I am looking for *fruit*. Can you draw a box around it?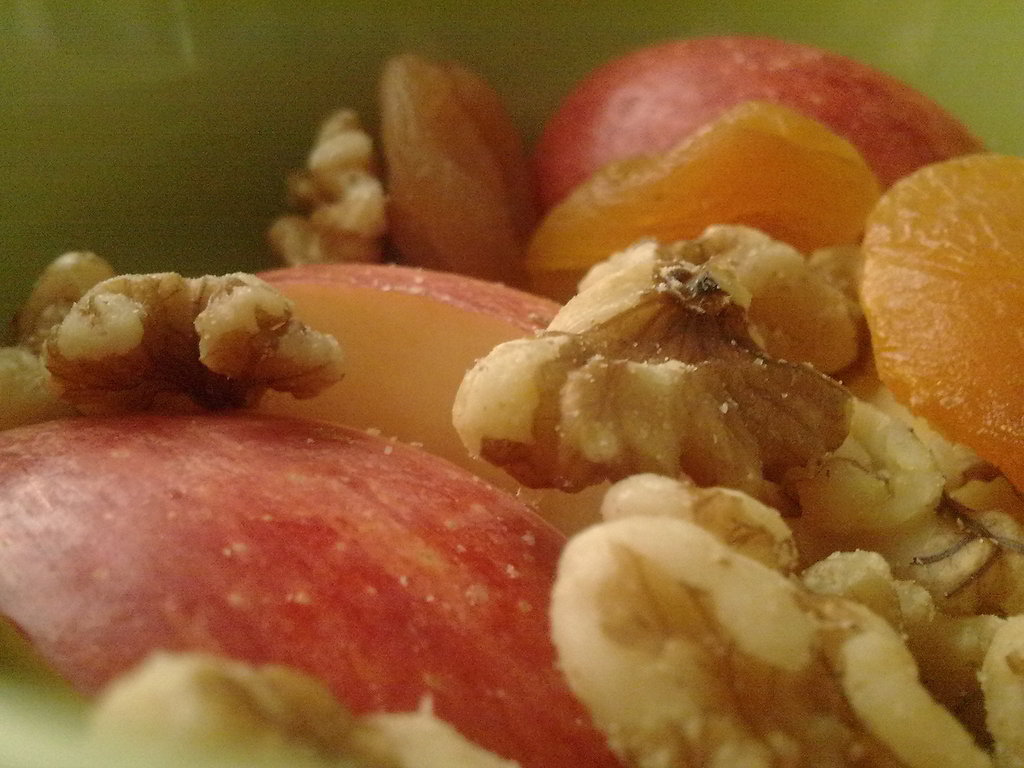
Sure, the bounding box is region(872, 161, 1023, 476).
